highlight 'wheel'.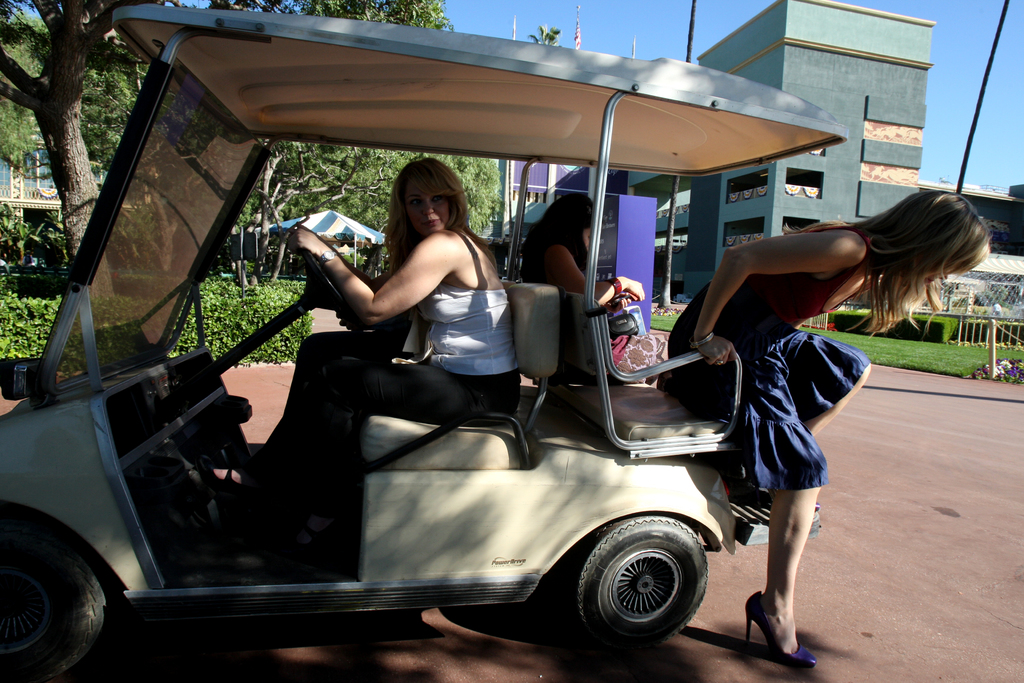
Highlighted region: [577,509,711,648].
